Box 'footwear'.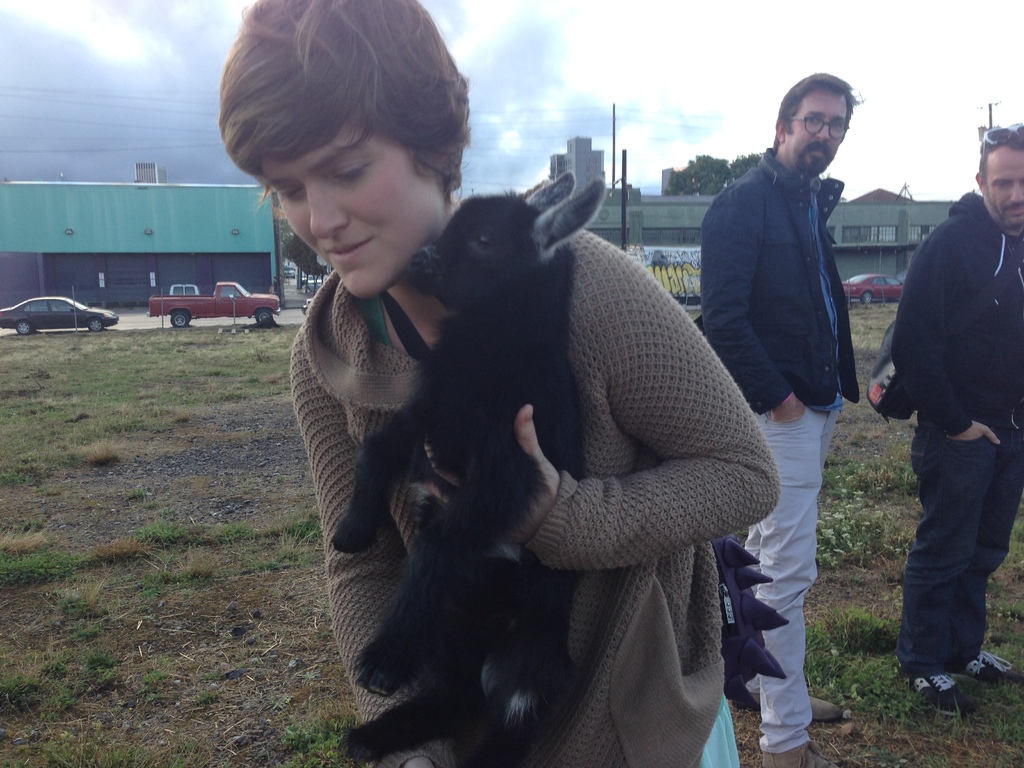
x1=732 y1=688 x2=847 y2=723.
